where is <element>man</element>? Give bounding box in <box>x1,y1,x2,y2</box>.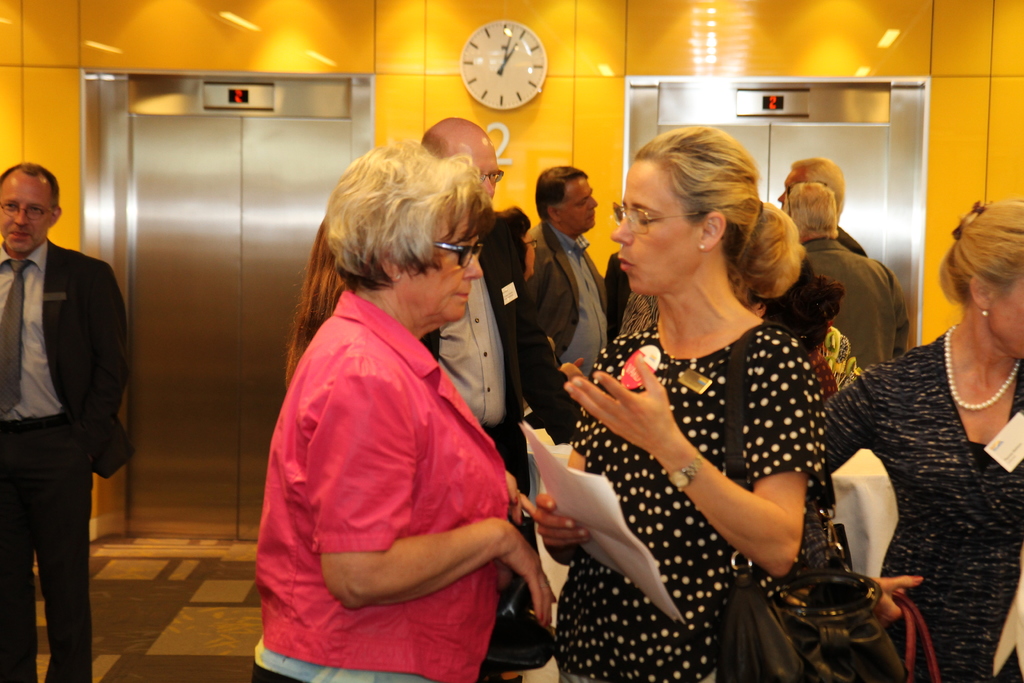
<box>0,135,132,669</box>.
